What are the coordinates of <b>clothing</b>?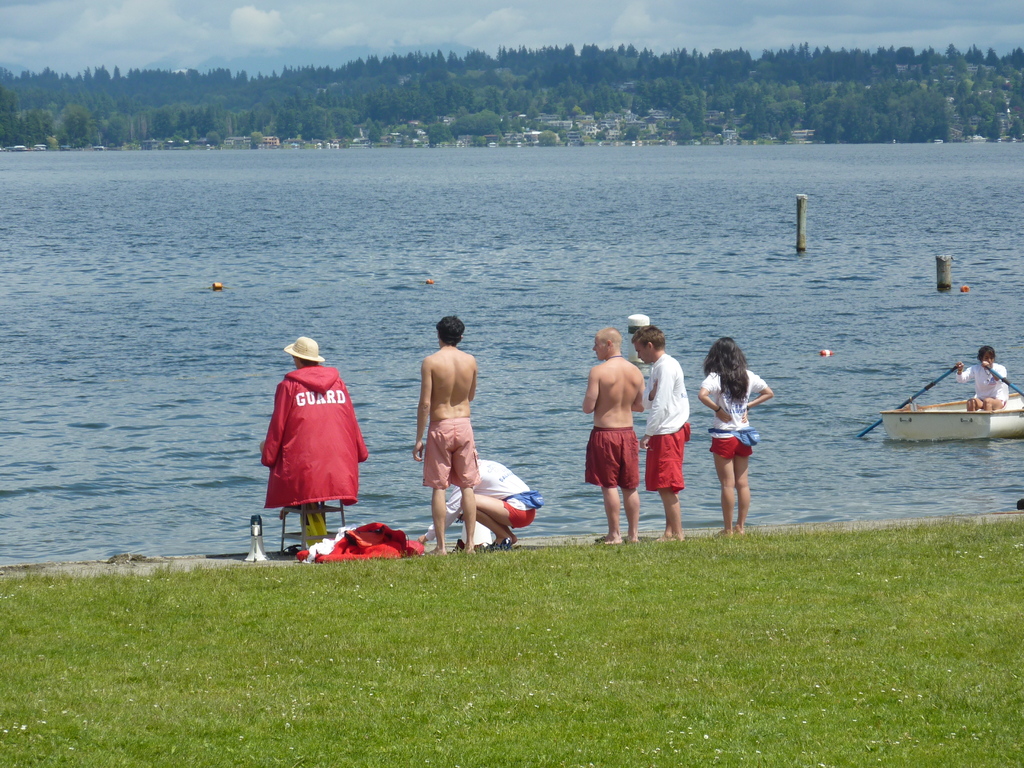
pyautogui.locateOnScreen(256, 332, 365, 527).
